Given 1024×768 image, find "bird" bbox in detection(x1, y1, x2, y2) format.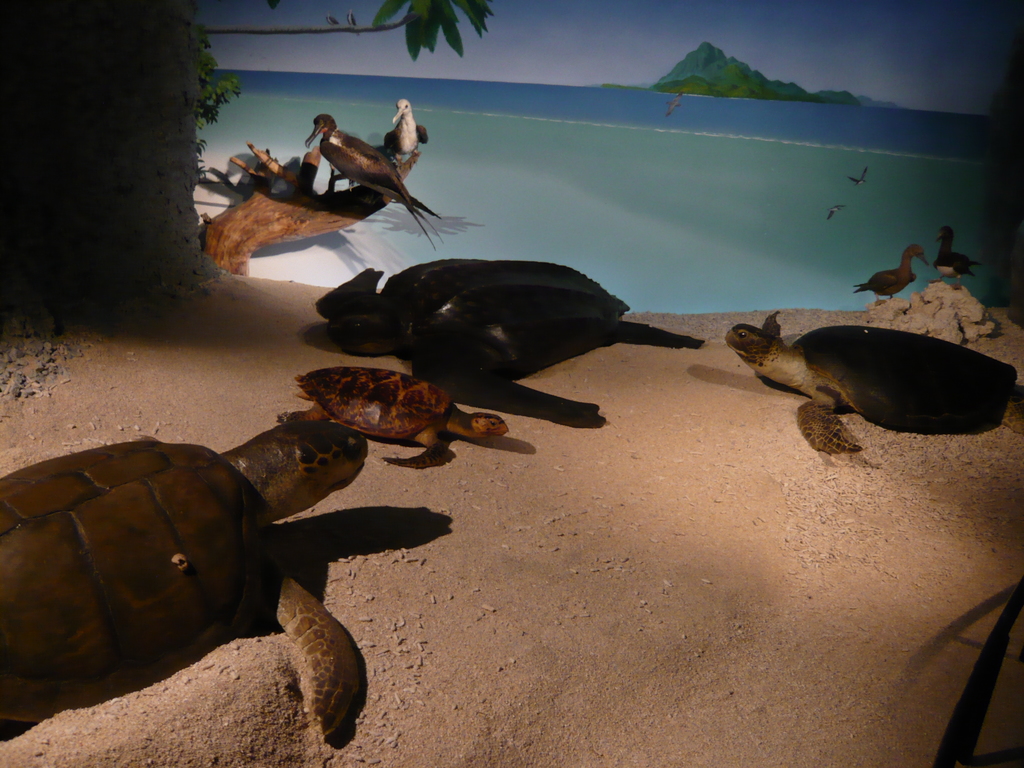
detection(851, 229, 931, 310).
